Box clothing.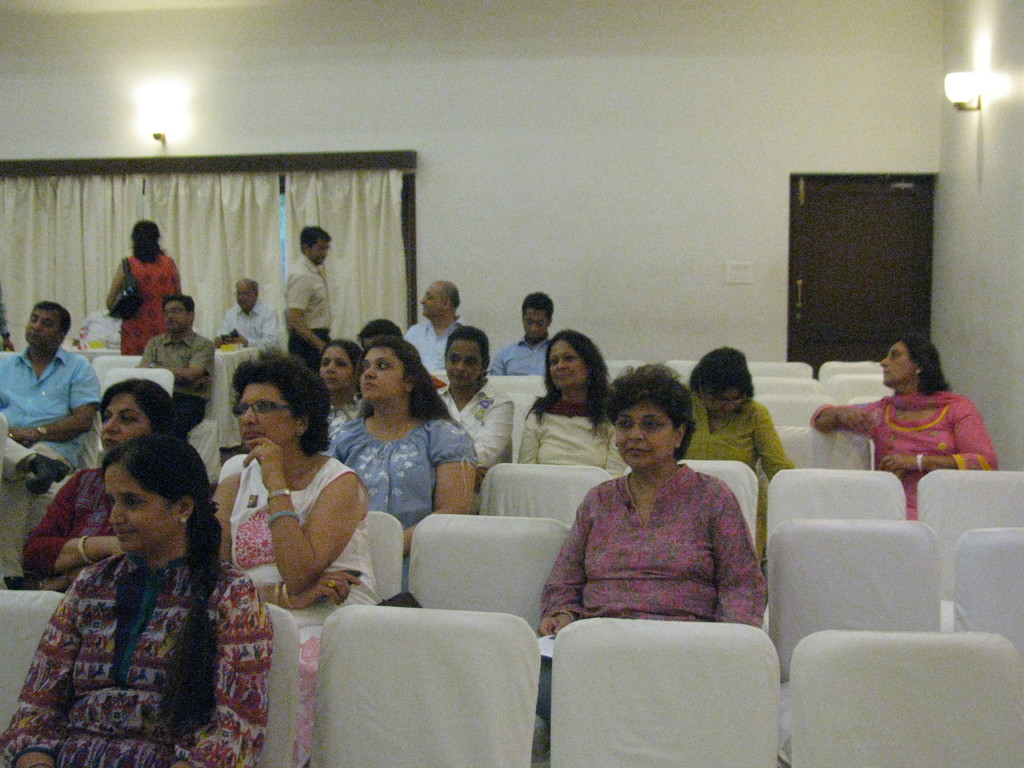
select_region(285, 257, 329, 372).
